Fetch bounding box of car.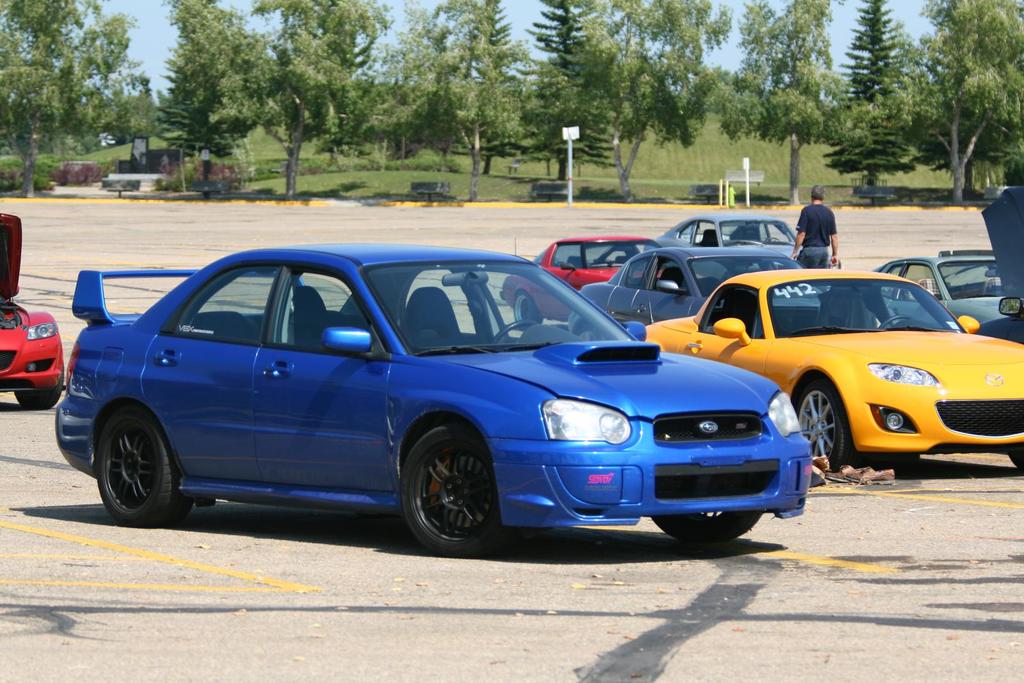
Bbox: 662,210,813,291.
